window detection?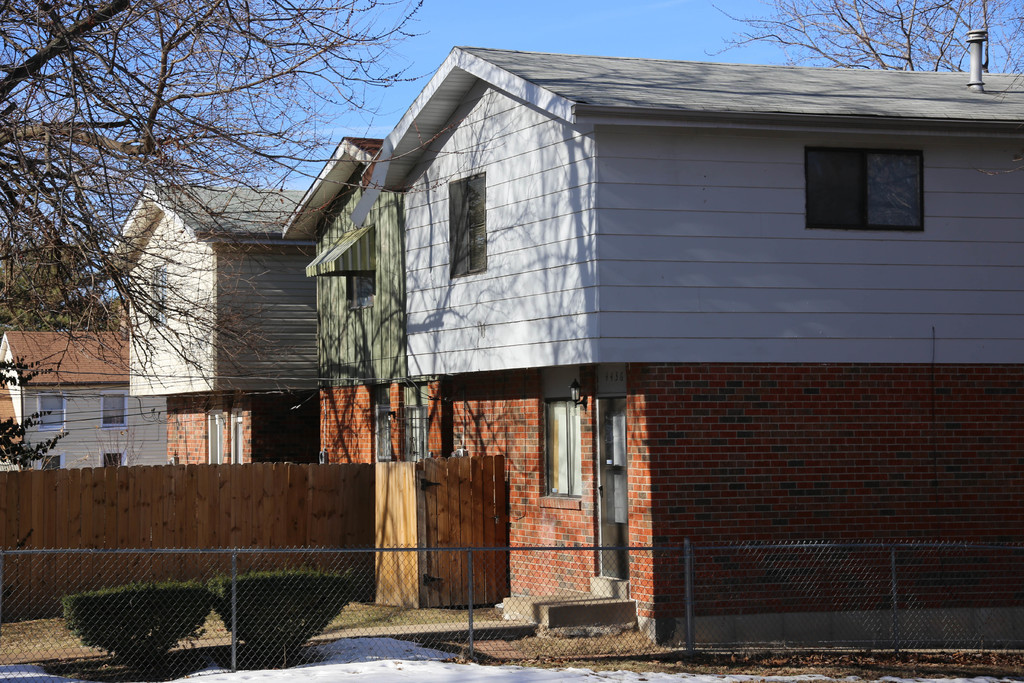
{"left": 449, "top": 169, "right": 491, "bottom": 279}
